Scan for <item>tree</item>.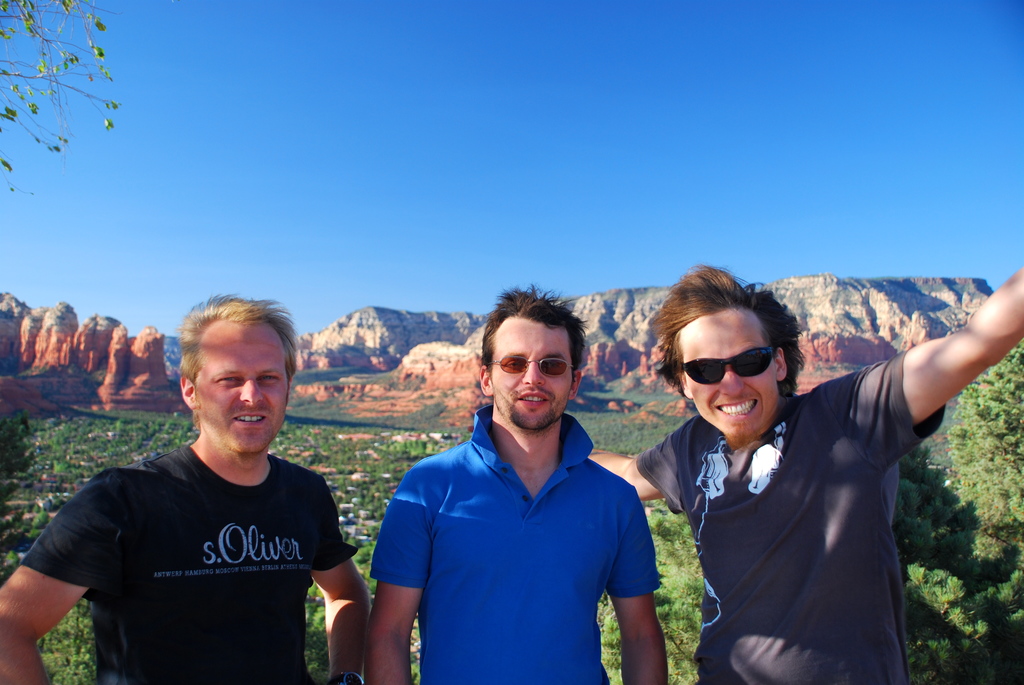
Scan result: [x1=941, y1=337, x2=1023, y2=620].
